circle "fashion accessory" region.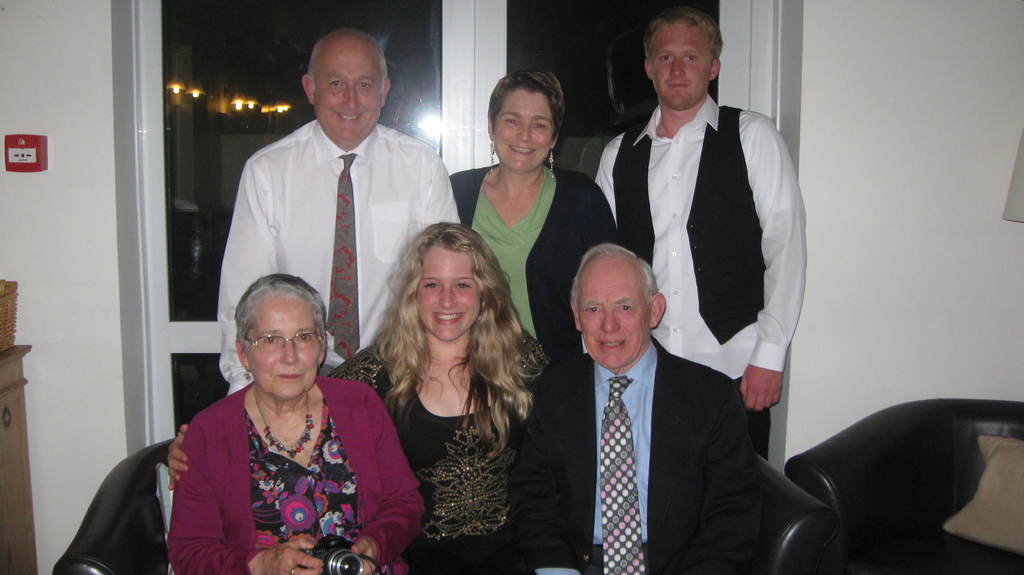
Region: [left=322, top=152, right=365, bottom=360].
